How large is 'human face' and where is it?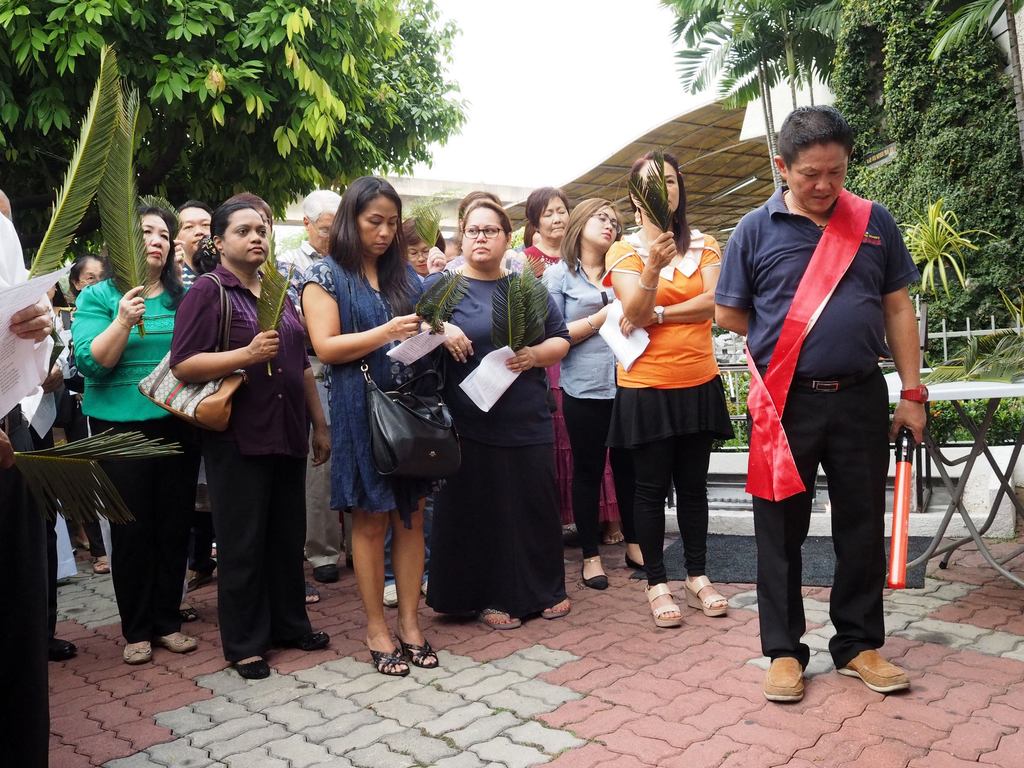
Bounding box: (460,204,509,261).
